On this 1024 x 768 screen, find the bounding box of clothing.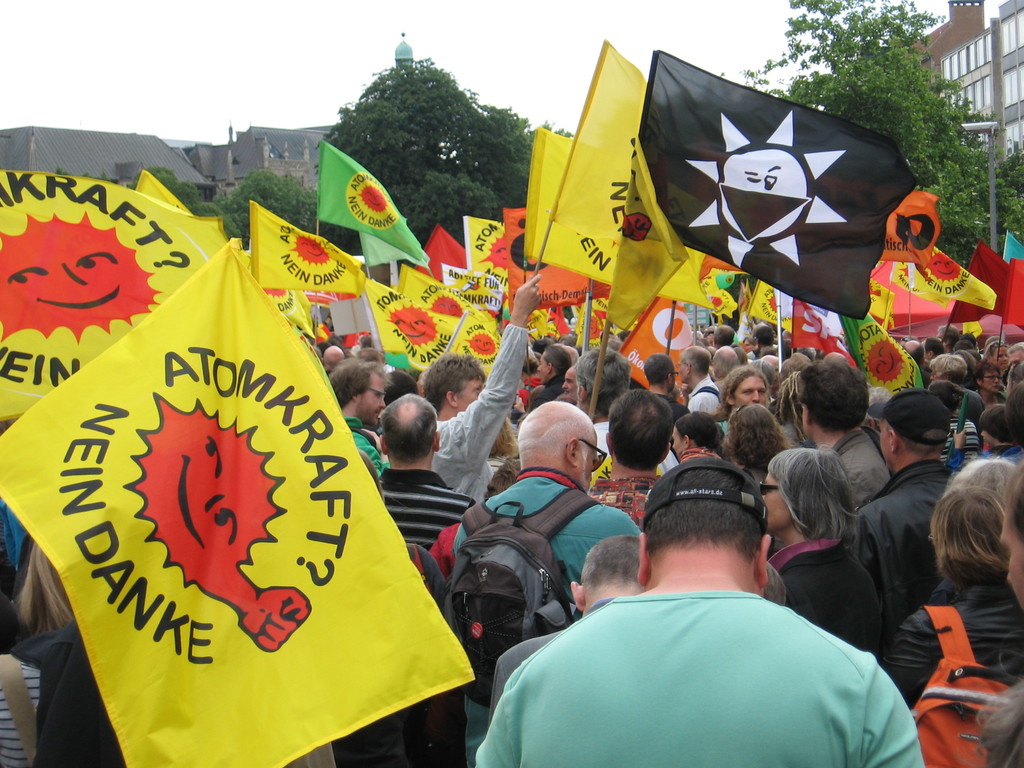
Bounding box: <bbox>881, 591, 1023, 706</bbox>.
